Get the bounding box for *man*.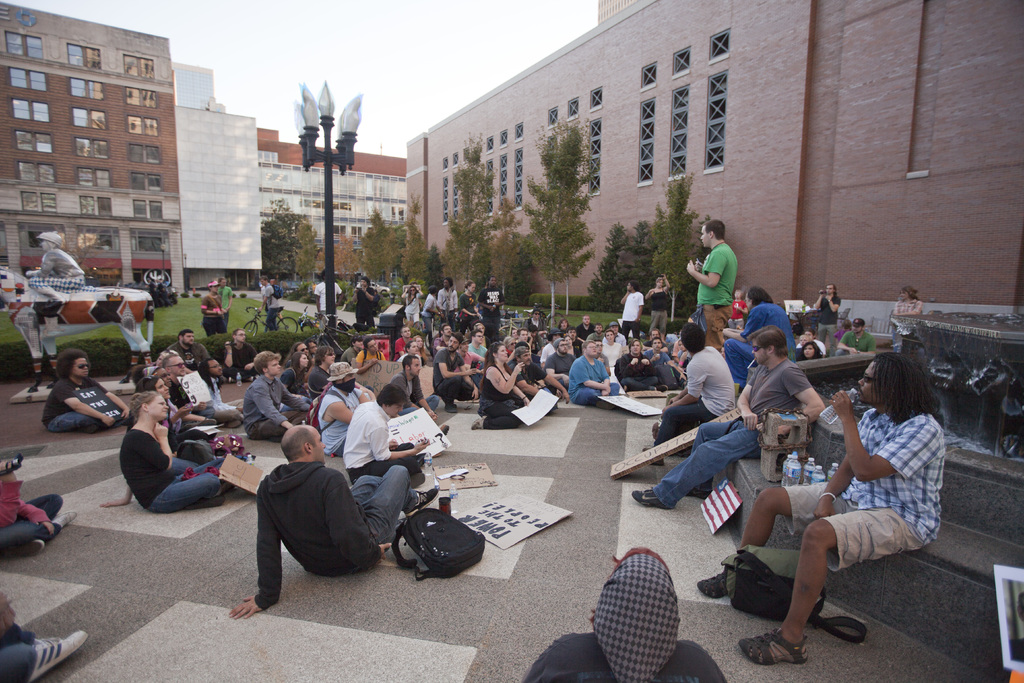
194/356/244/420.
